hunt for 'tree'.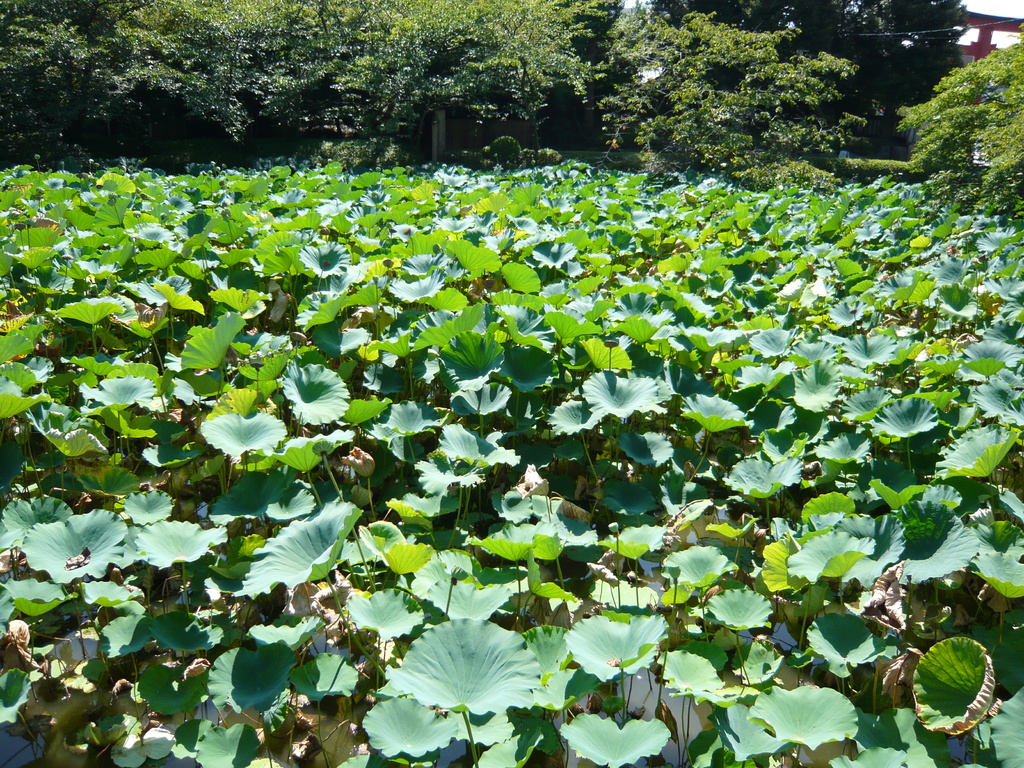
Hunted down at (left=913, top=38, right=1021, bottom=211).
